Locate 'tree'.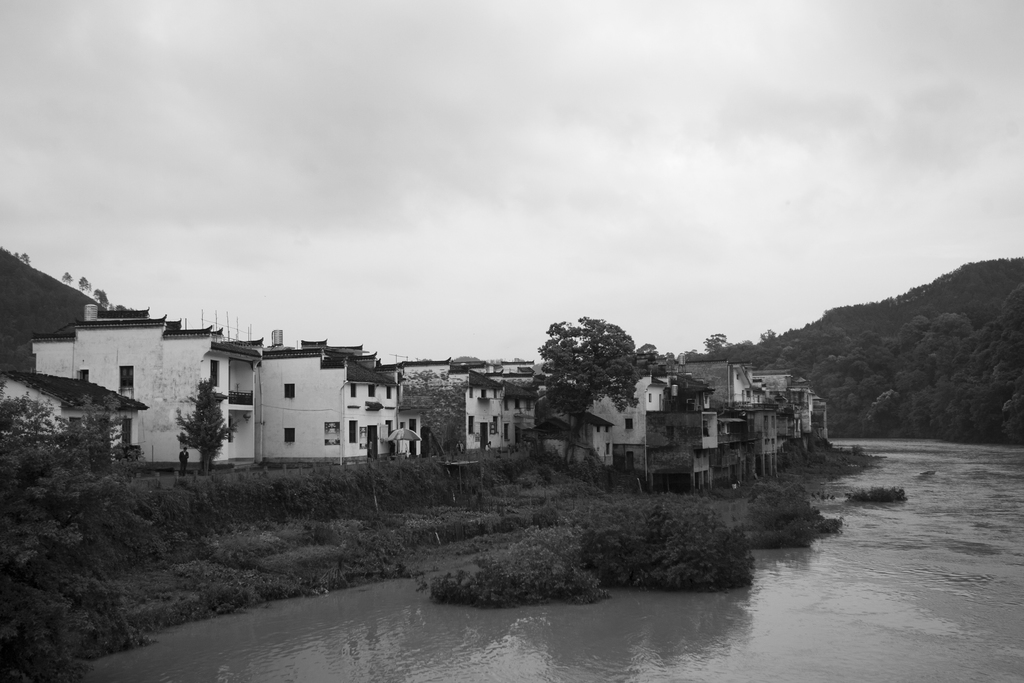
Bounding box: box=[80, 274, 90, 293].
